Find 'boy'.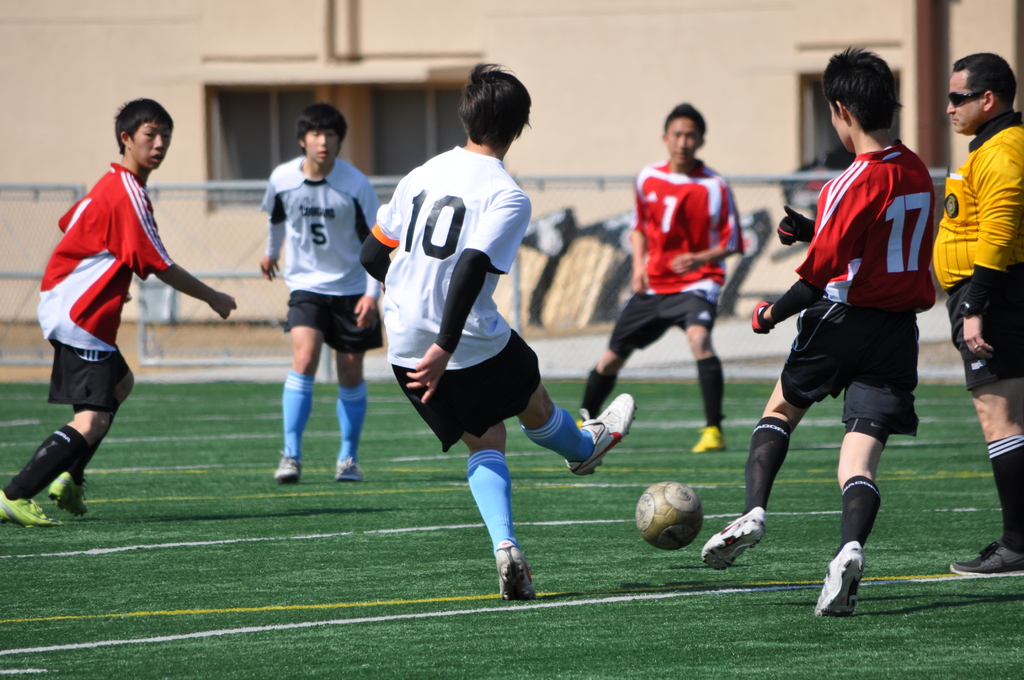
box(0, 97, 237, 528).
